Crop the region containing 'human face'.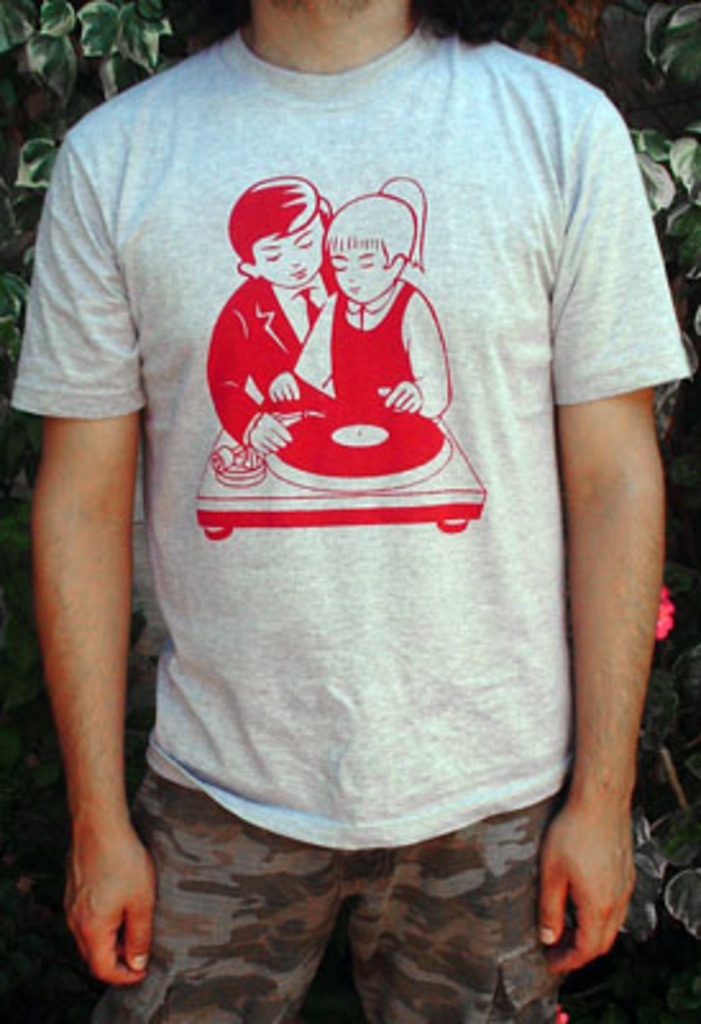
Crop region: {"x1": 330, "y1": 248, "x2": 391, "y2": 294}.
